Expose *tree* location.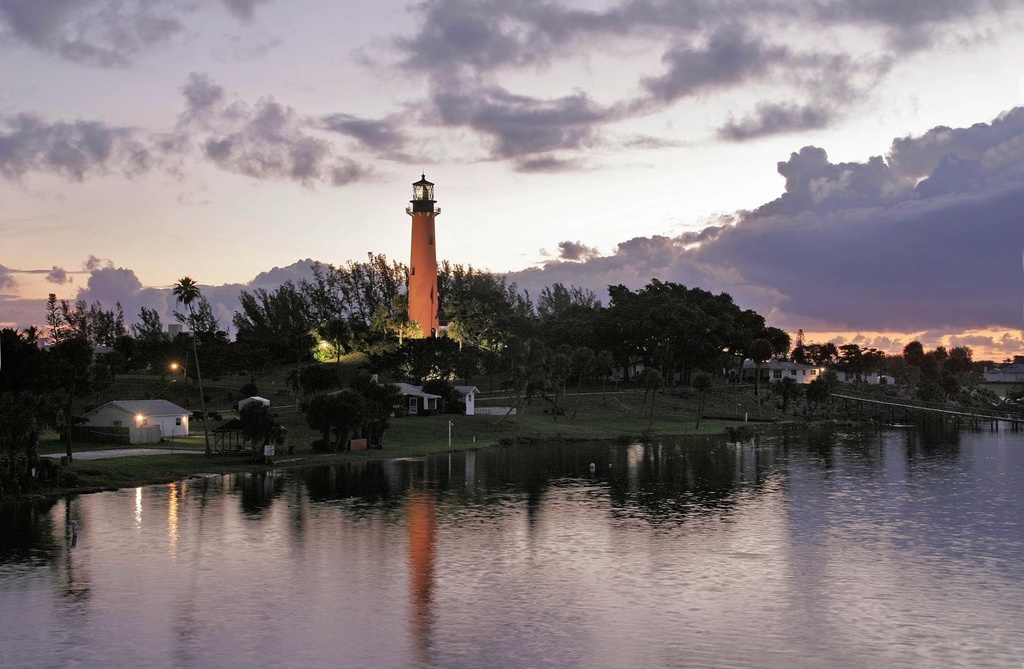
Exposed at crop(169, 274, 215, 458).
